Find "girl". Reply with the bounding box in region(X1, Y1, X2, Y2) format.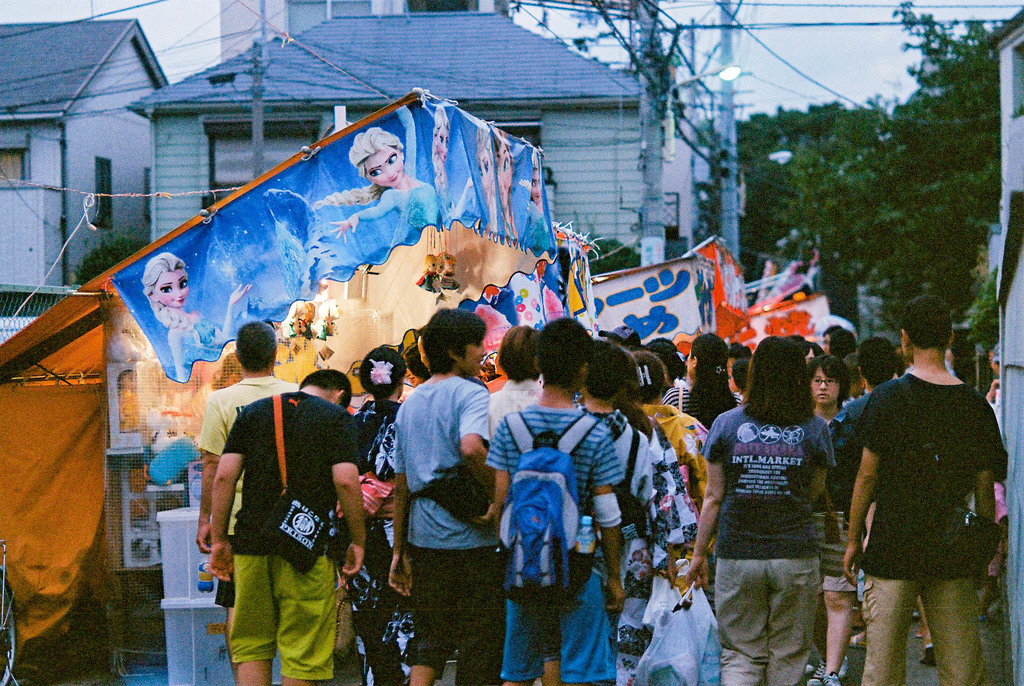
region(145, 254, 252, 384).
